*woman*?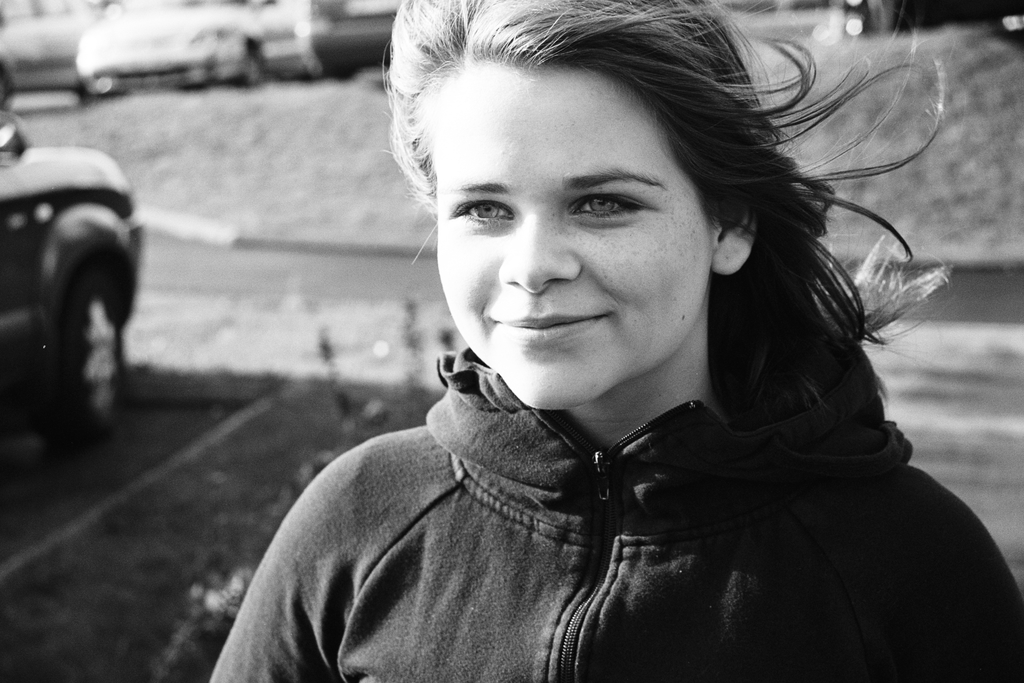
189:0:1022:682
